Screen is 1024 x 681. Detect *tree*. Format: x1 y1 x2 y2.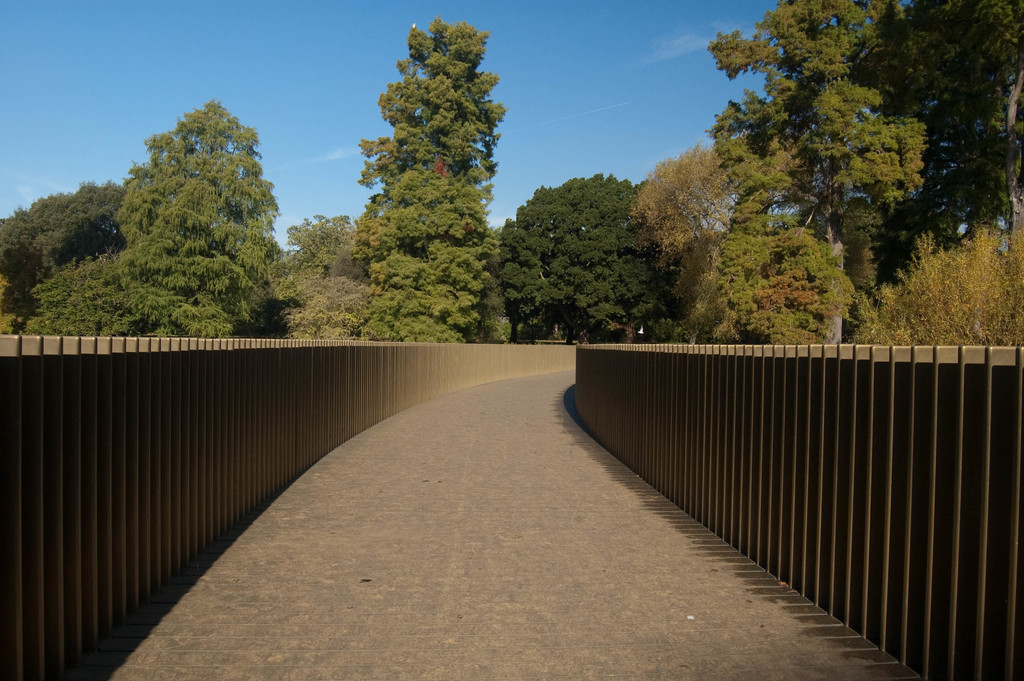
352 30 502 326.
